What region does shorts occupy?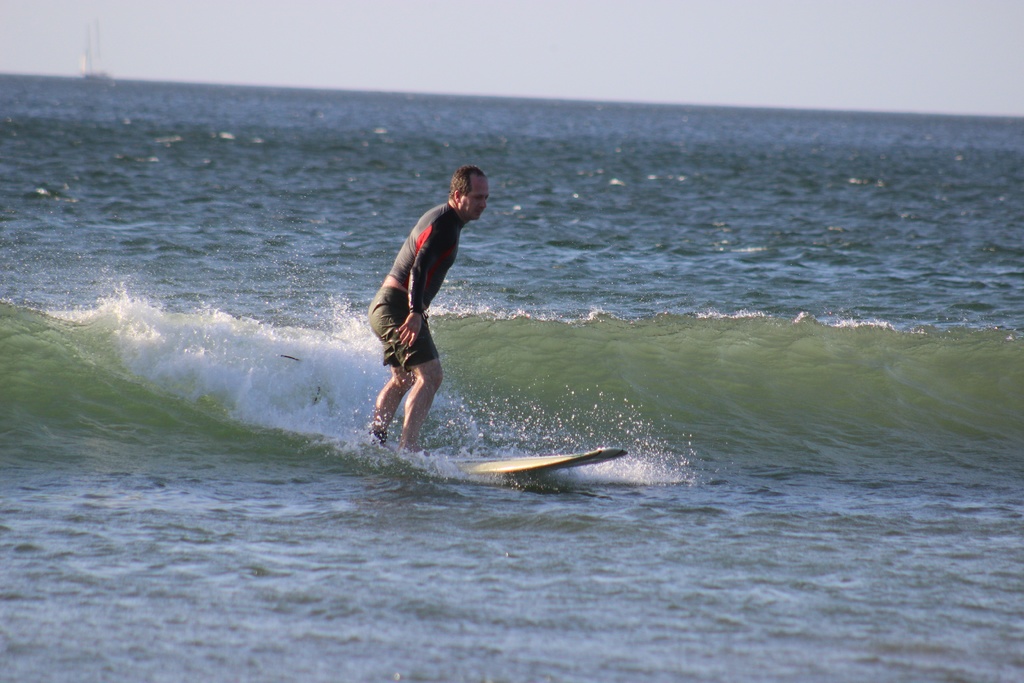
bbox=[367, 285, 438, 372].
